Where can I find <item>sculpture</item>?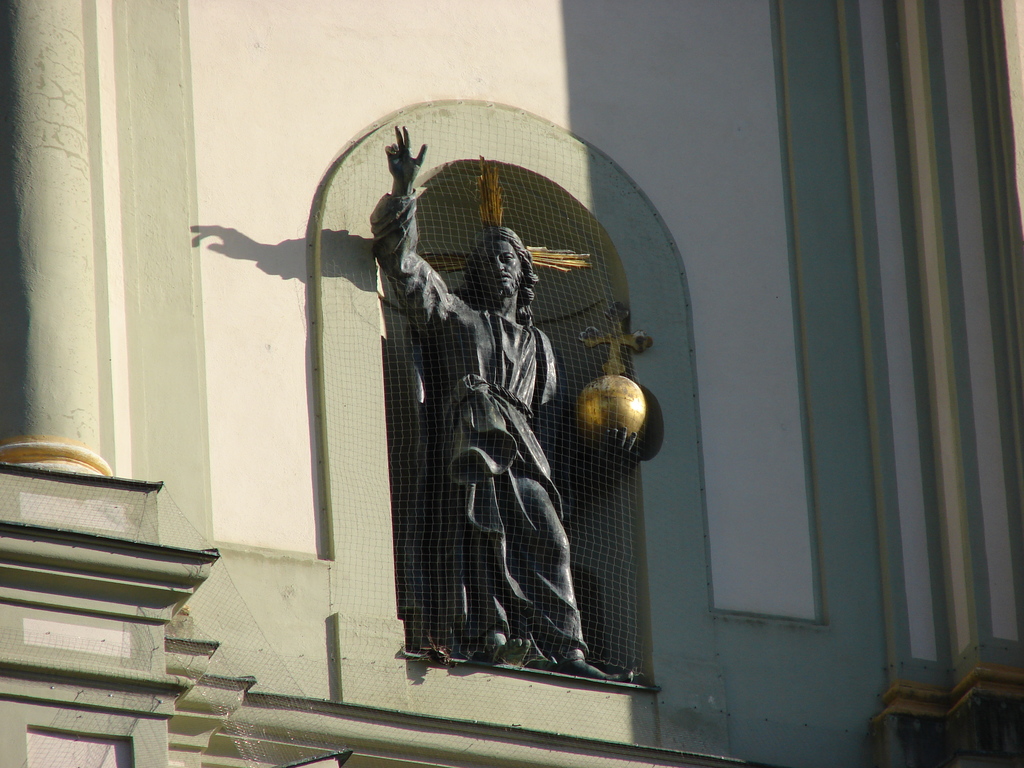
You can find it at (x1=362, y1=119, x2=657, y2=681).
